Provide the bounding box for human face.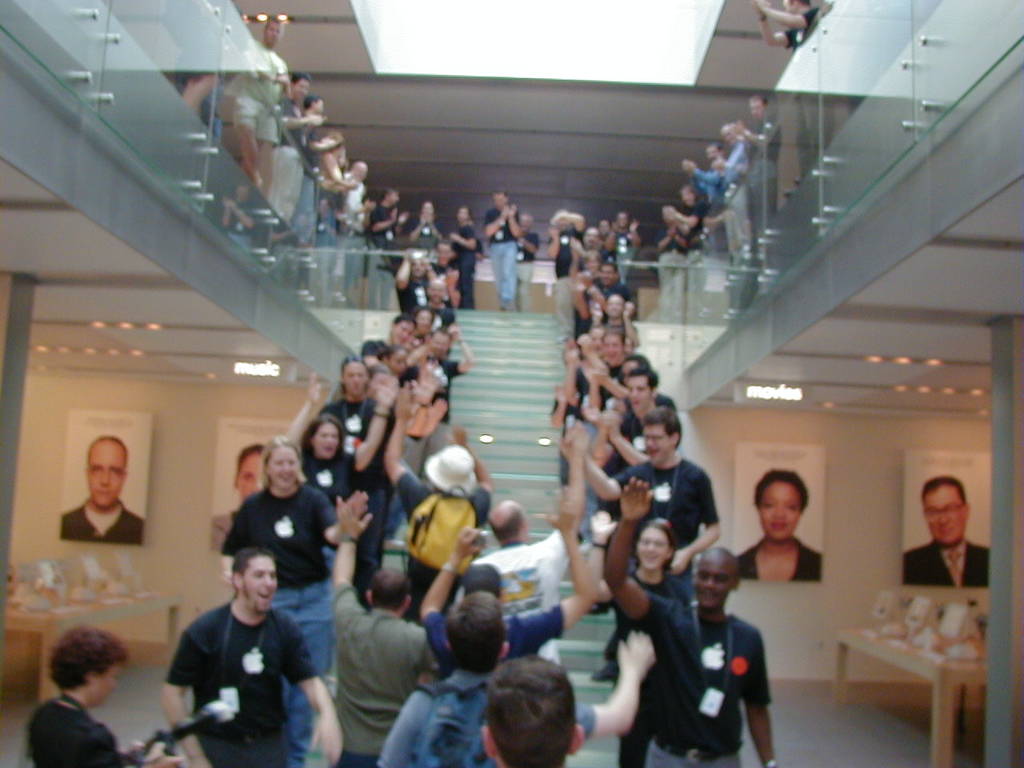
BBox(761, 482, 798, 538).
